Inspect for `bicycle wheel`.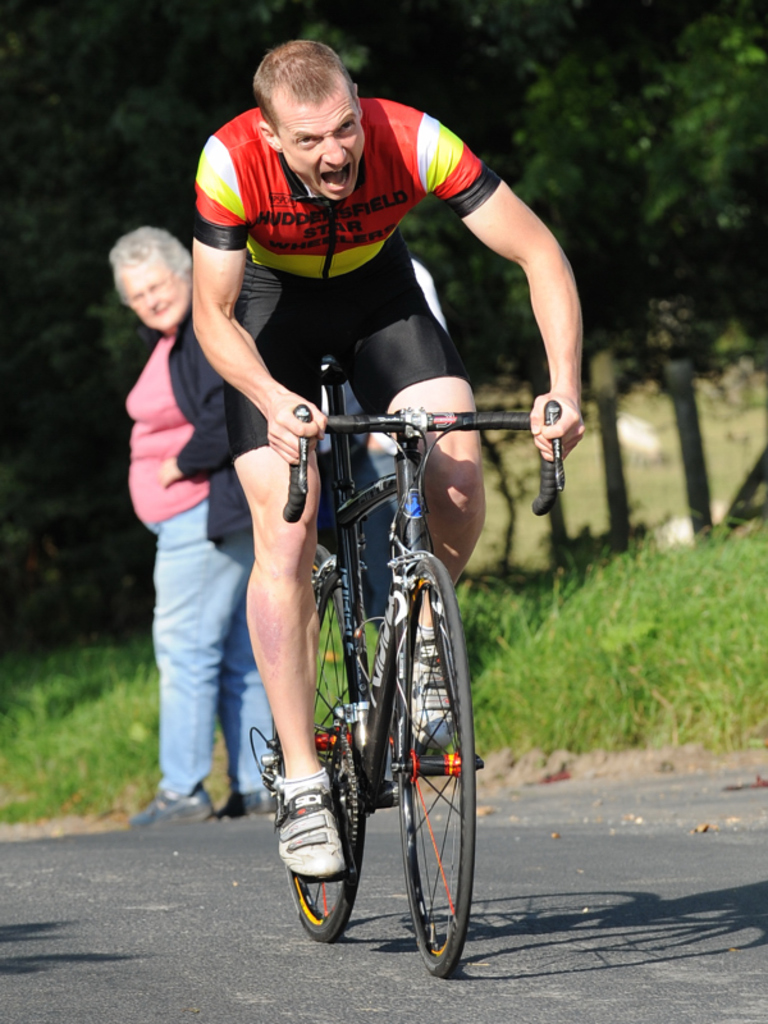
Inspection: bbox=[250, 544, 362, 945].
